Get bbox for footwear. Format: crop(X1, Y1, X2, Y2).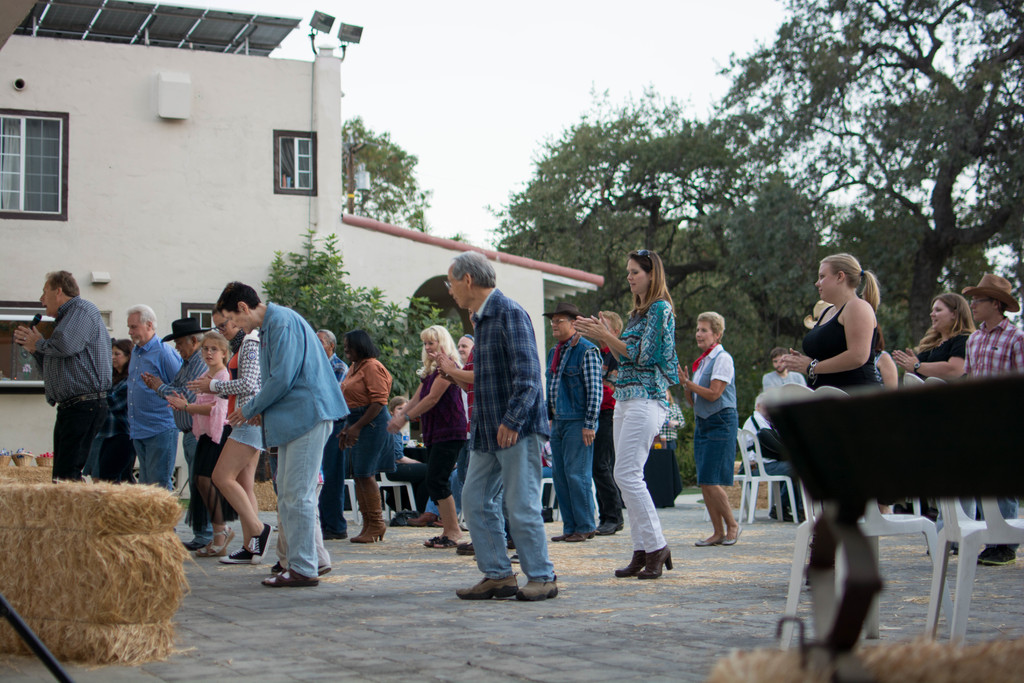
crop(612, 542, 646, 580).
